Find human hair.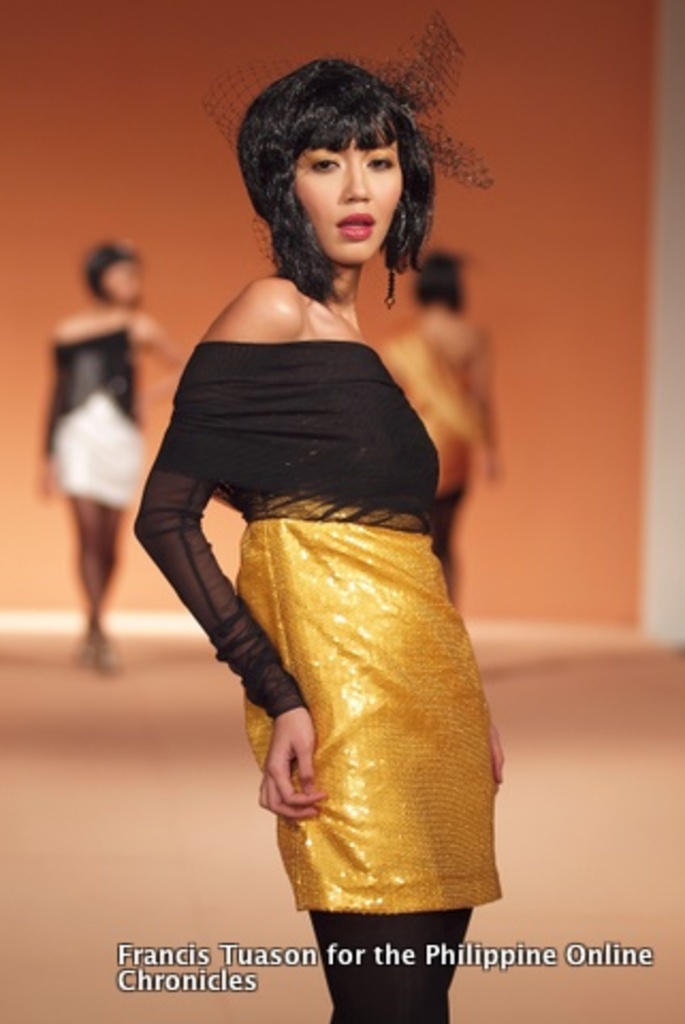
bbox=(420, 250, 467, 305).
